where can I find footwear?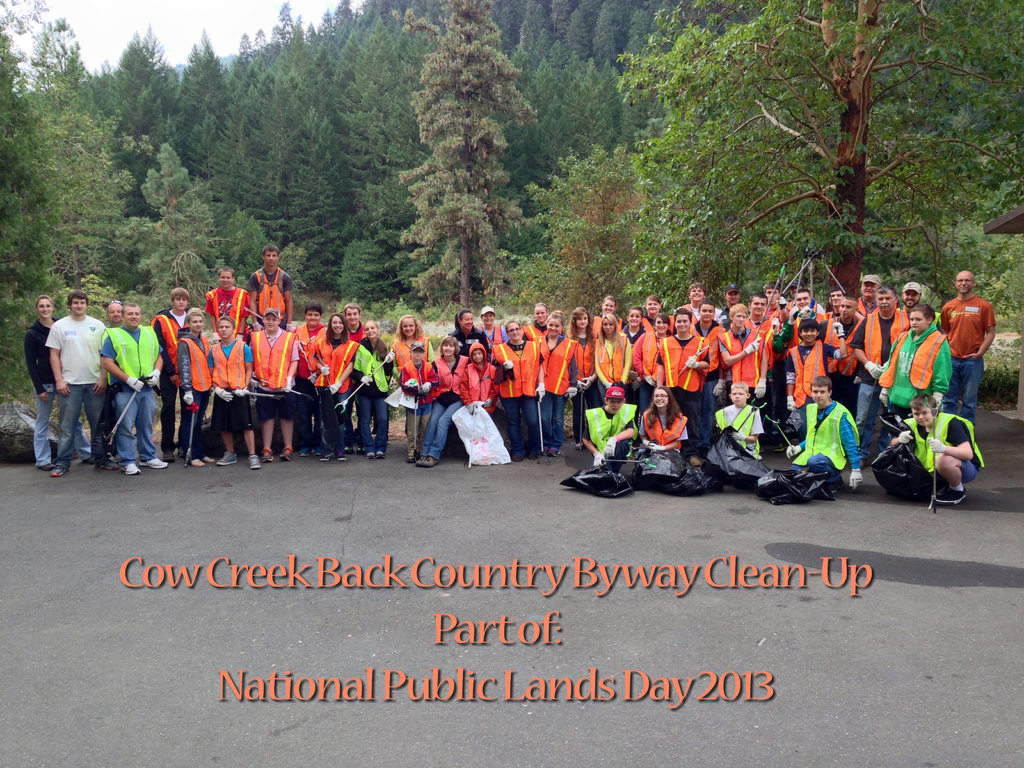
You can find it at x1=417 y1=454 x2=425 y2=465.
